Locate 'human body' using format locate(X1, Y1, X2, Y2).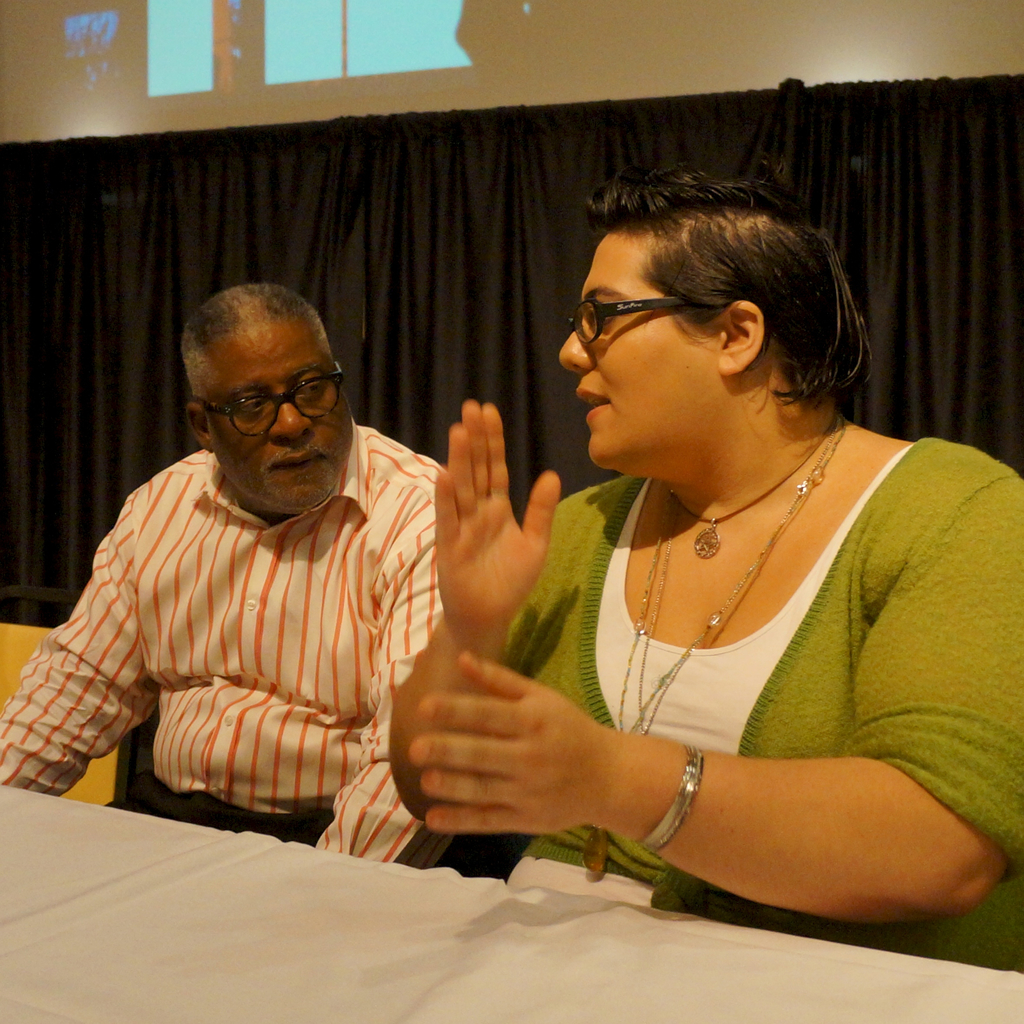
locate(376, 168, 1019, 972).
